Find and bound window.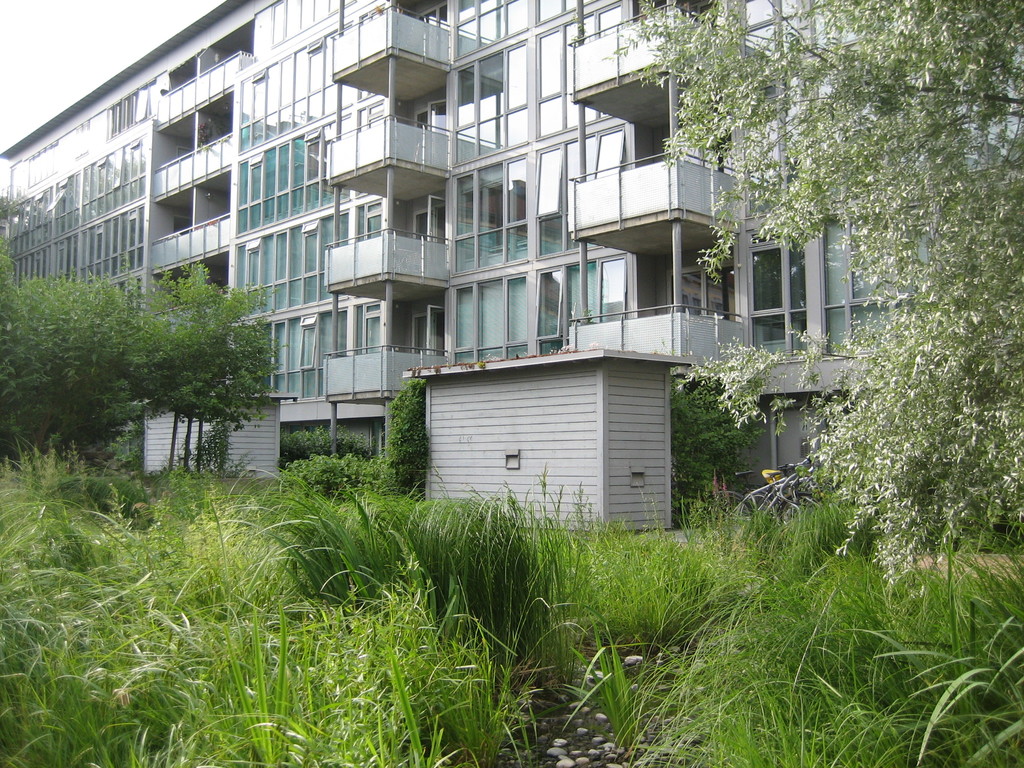
Bound: (left=124, top=95, right=134, bottom=127).
